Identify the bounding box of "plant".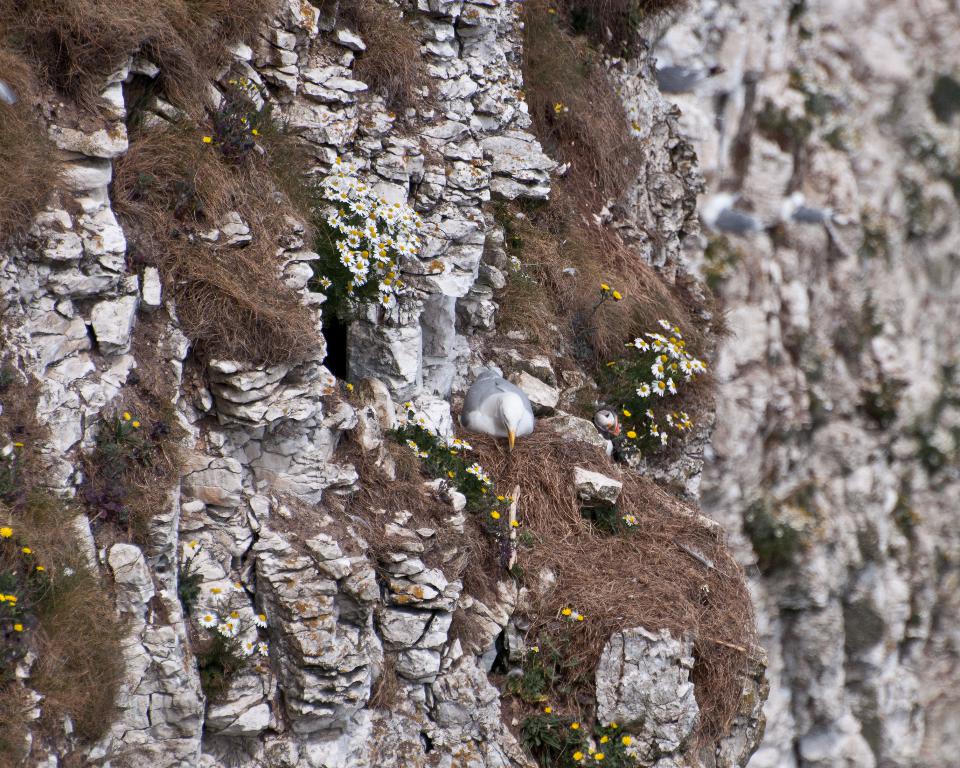
locate(339, 0, 447, 136).
